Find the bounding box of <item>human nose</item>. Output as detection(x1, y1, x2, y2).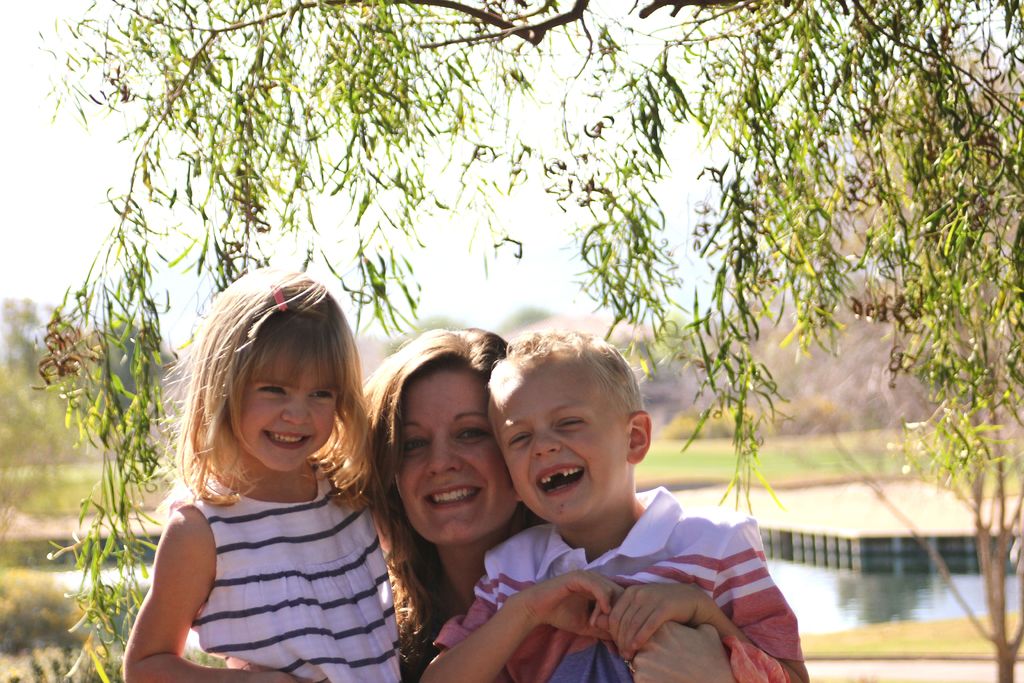
detection(531, 429, 566, 459).
